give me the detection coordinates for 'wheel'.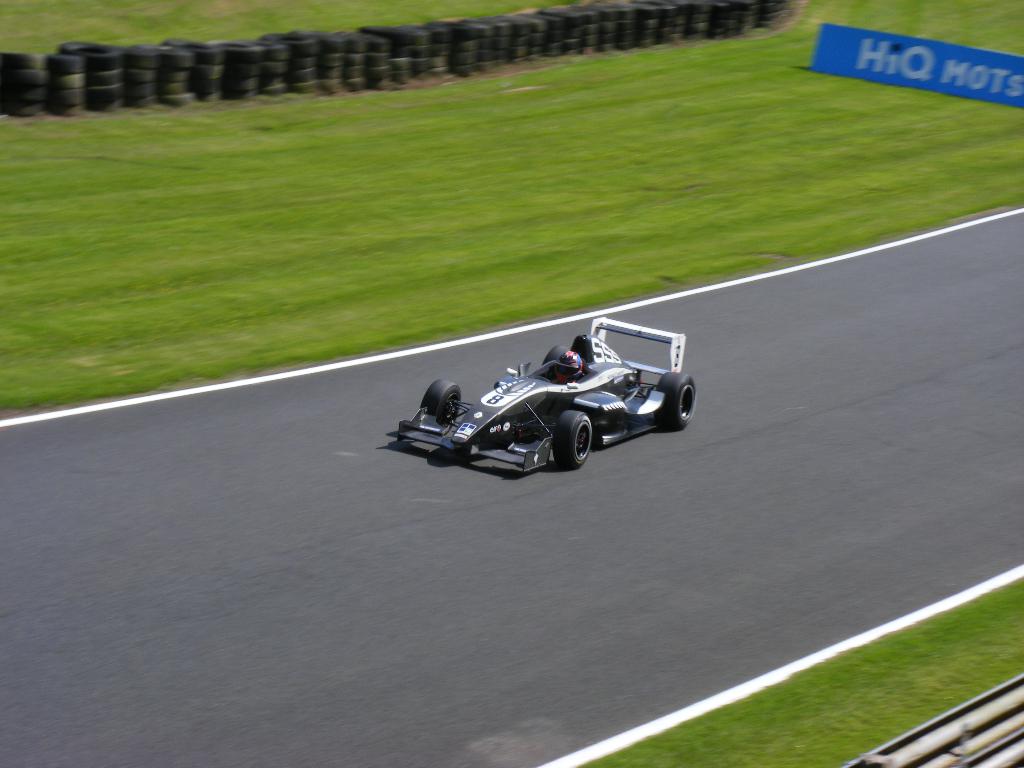
(left=650, top=368, right=700, bottom=438).
